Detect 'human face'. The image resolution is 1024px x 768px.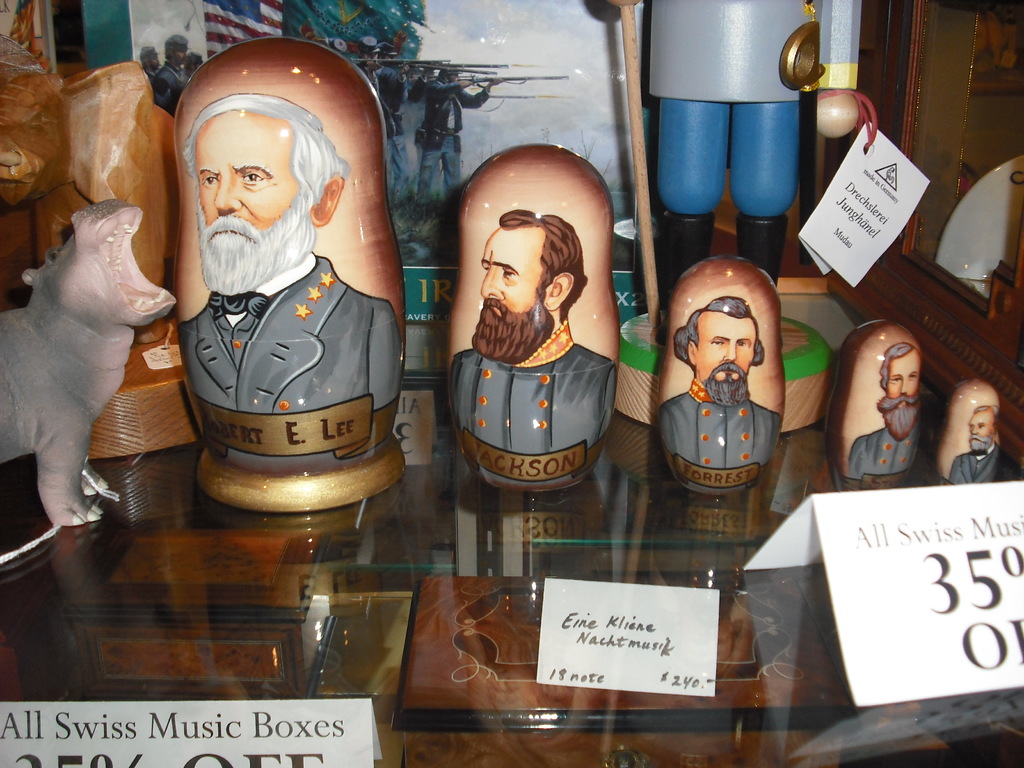
[698,319,756,408].
